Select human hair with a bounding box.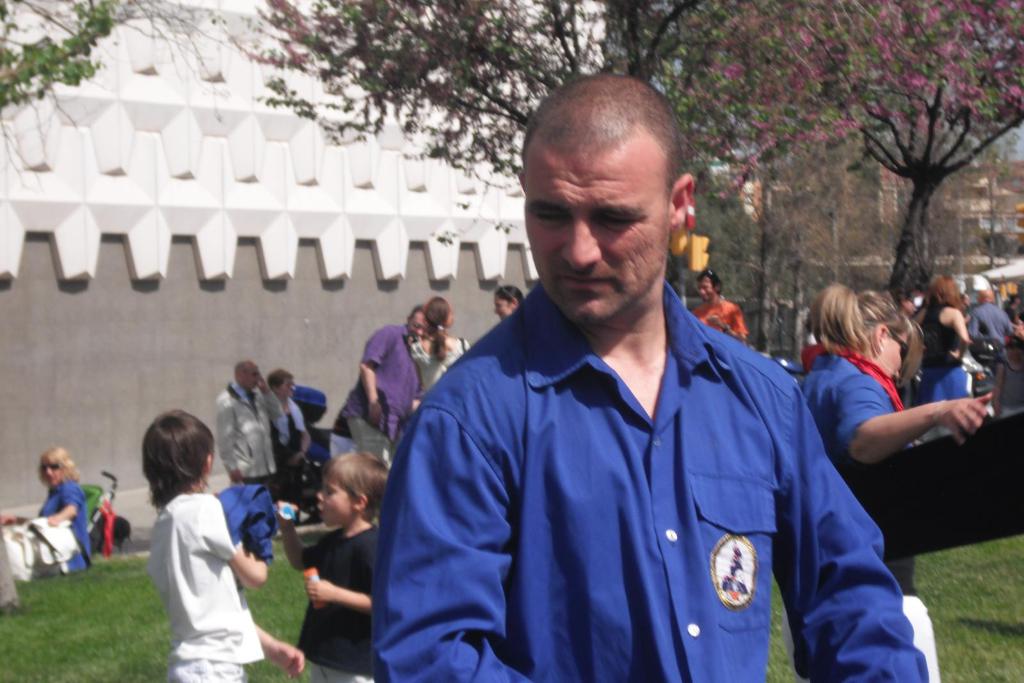
[423,297,453,364].
